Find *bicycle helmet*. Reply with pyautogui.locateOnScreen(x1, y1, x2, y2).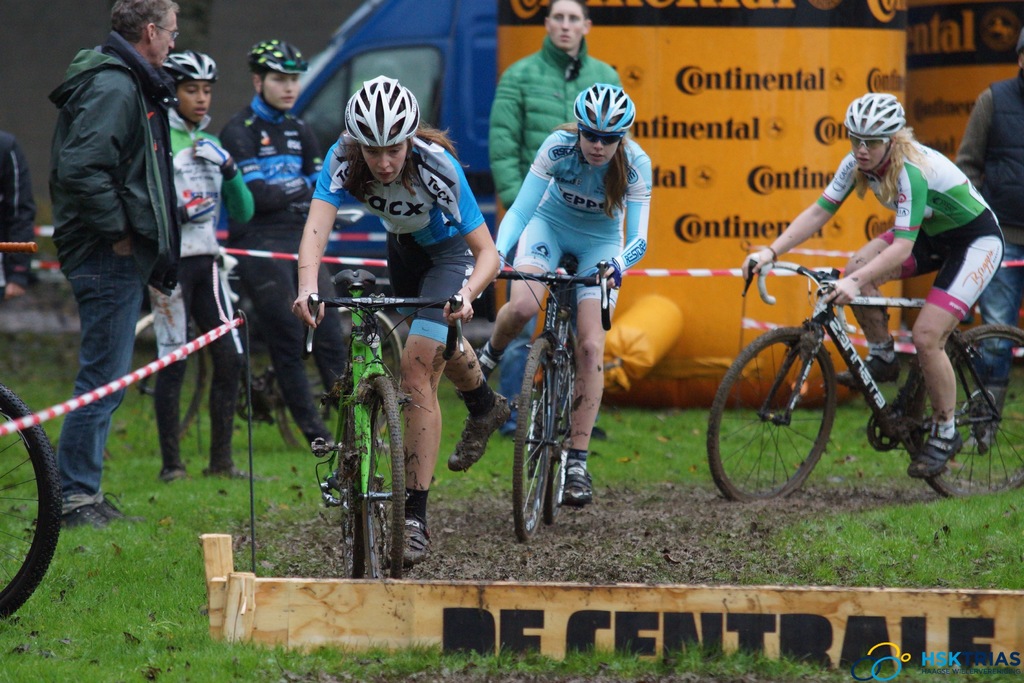
pyautogui.locateOnScreen(568, 83, 639, 131).
